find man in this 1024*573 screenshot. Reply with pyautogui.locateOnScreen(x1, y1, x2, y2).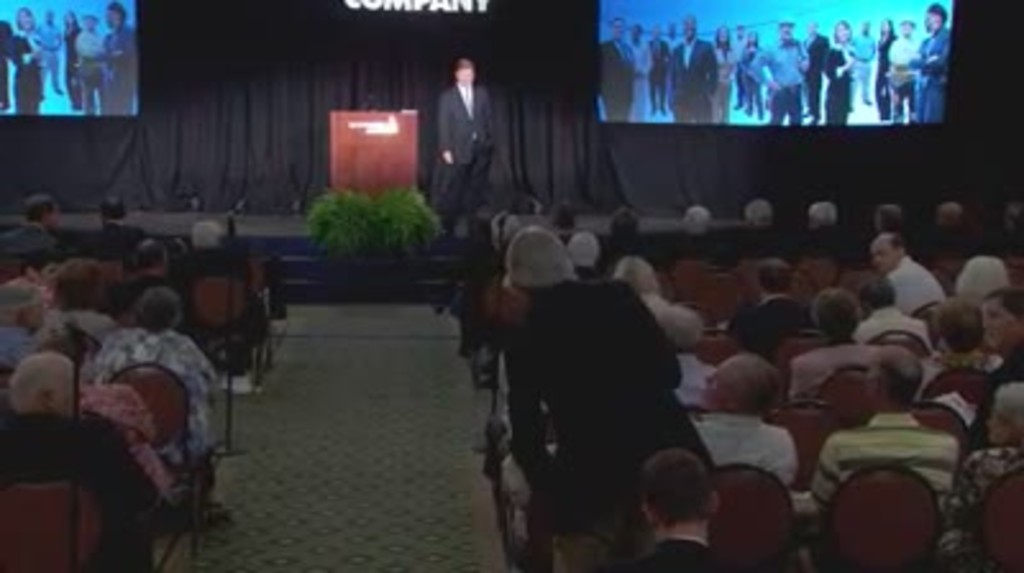
pyautogui.locateOnScreen(676, 350, 799, 481).
